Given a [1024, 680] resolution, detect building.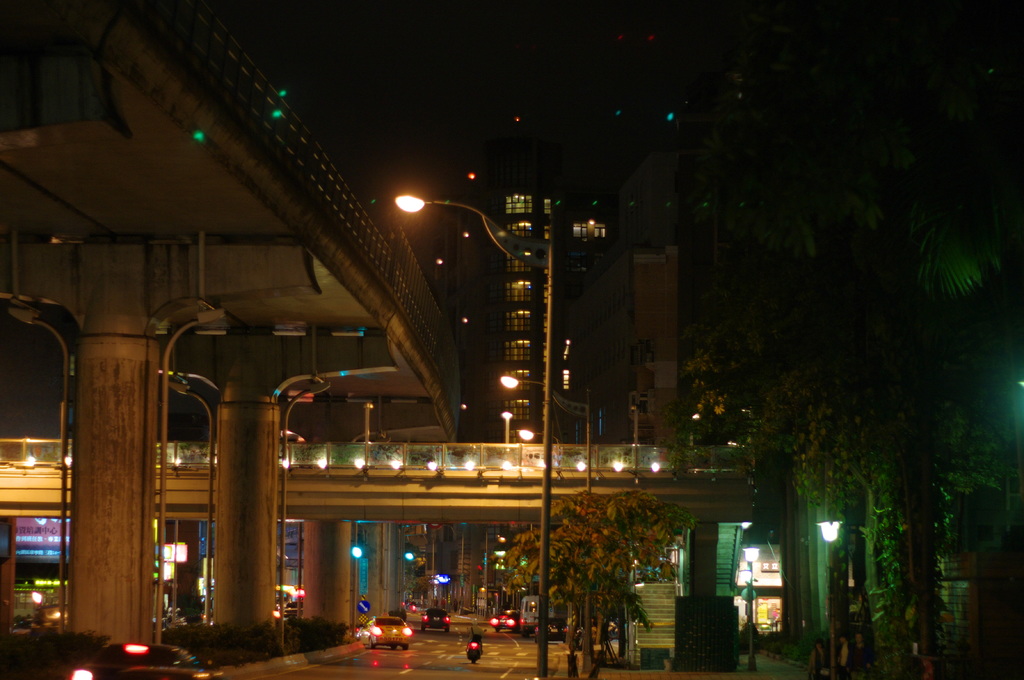
box=[453, 154, 679, 447].
